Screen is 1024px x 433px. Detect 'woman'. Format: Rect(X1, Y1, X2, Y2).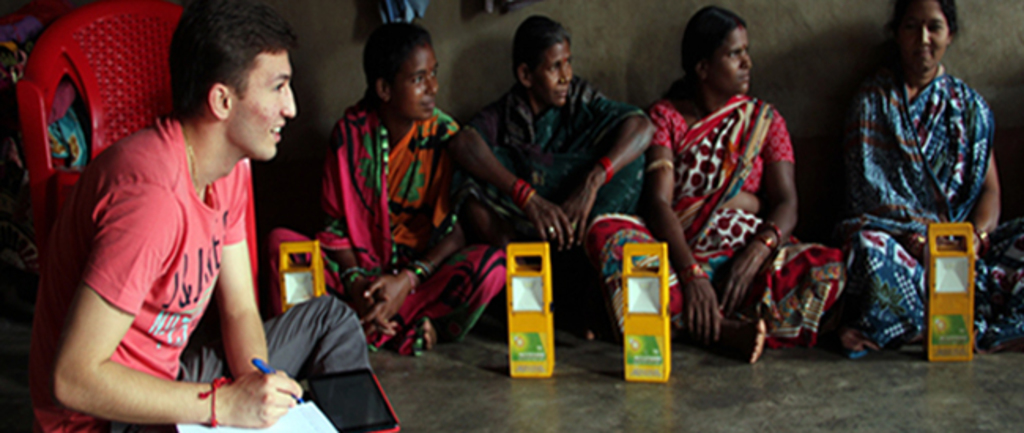
Rect(640, 14, 819, 370).
